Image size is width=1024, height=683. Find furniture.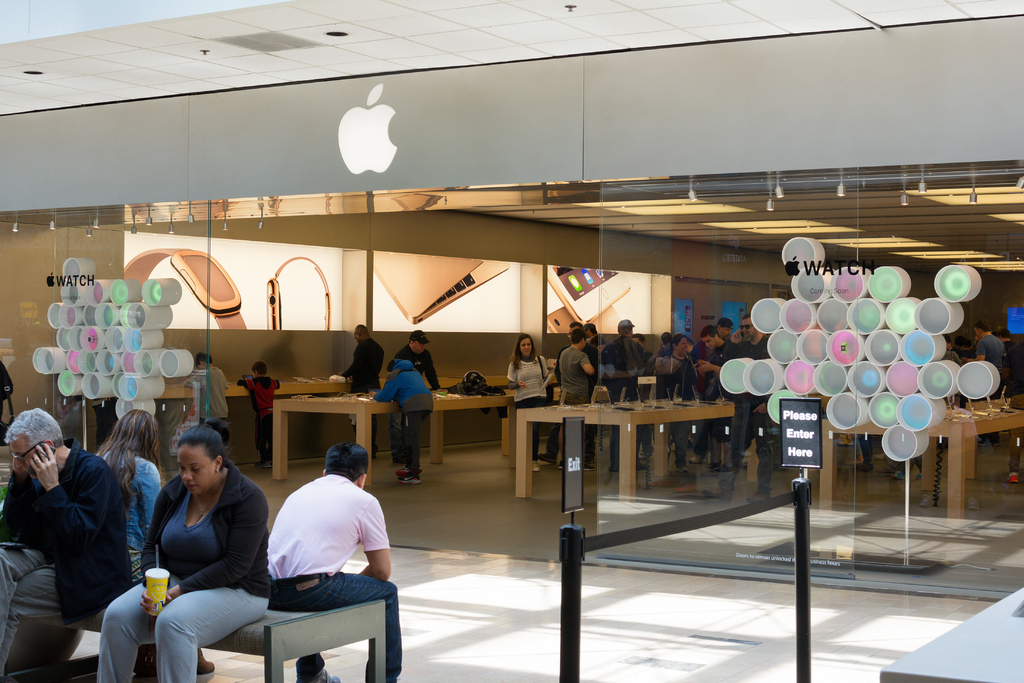
(877,586,1023,682).
